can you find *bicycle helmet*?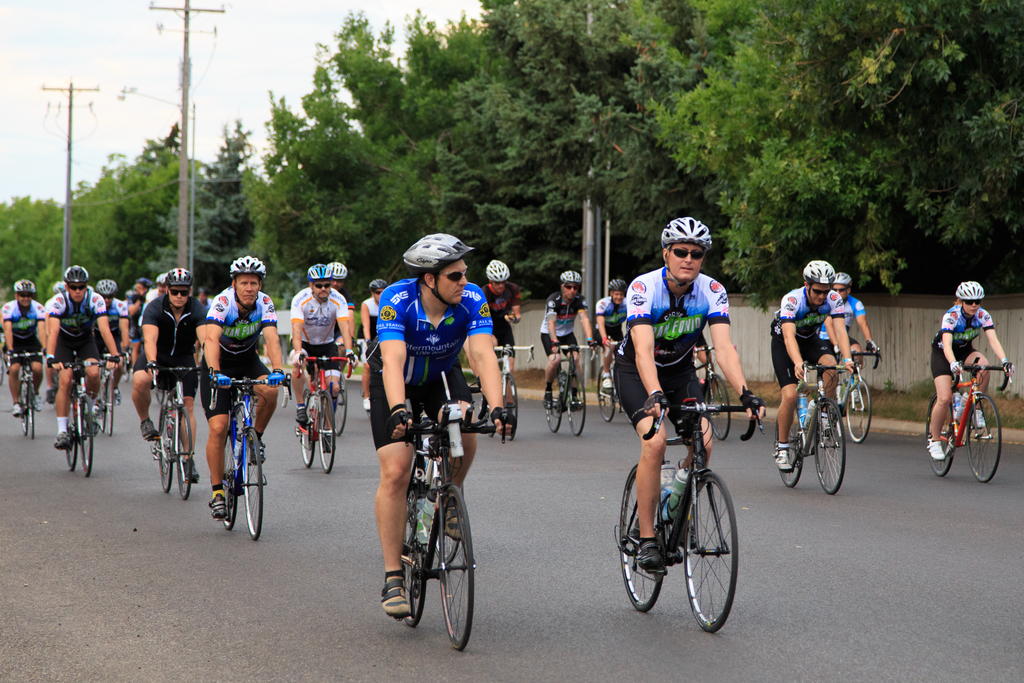
Yes, bounding box: crop(835, 277, 844, 288).
